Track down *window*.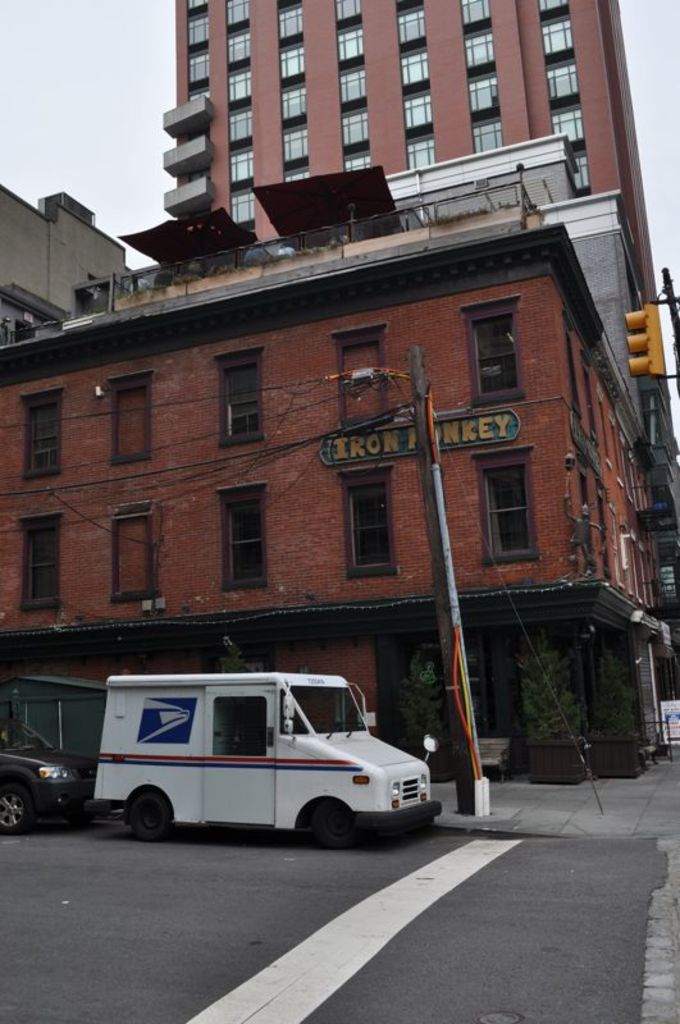
Tracked to Rect(403, 134, 438, 166).
